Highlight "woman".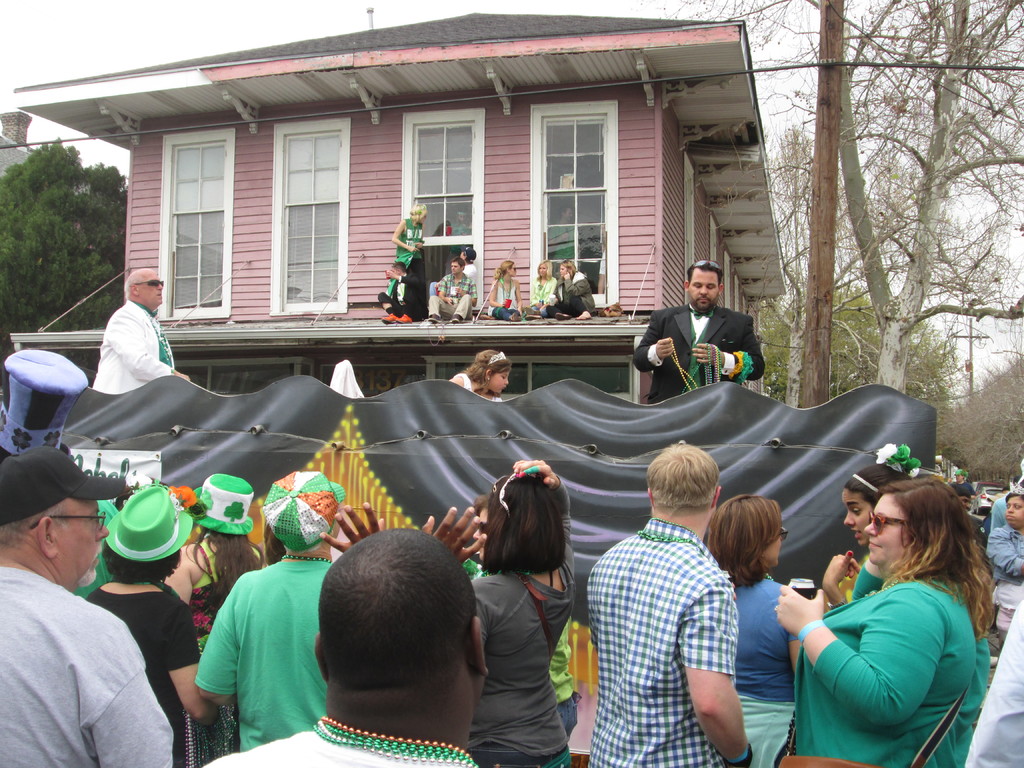
Highlighted region: 536, 260, 598, 323.
